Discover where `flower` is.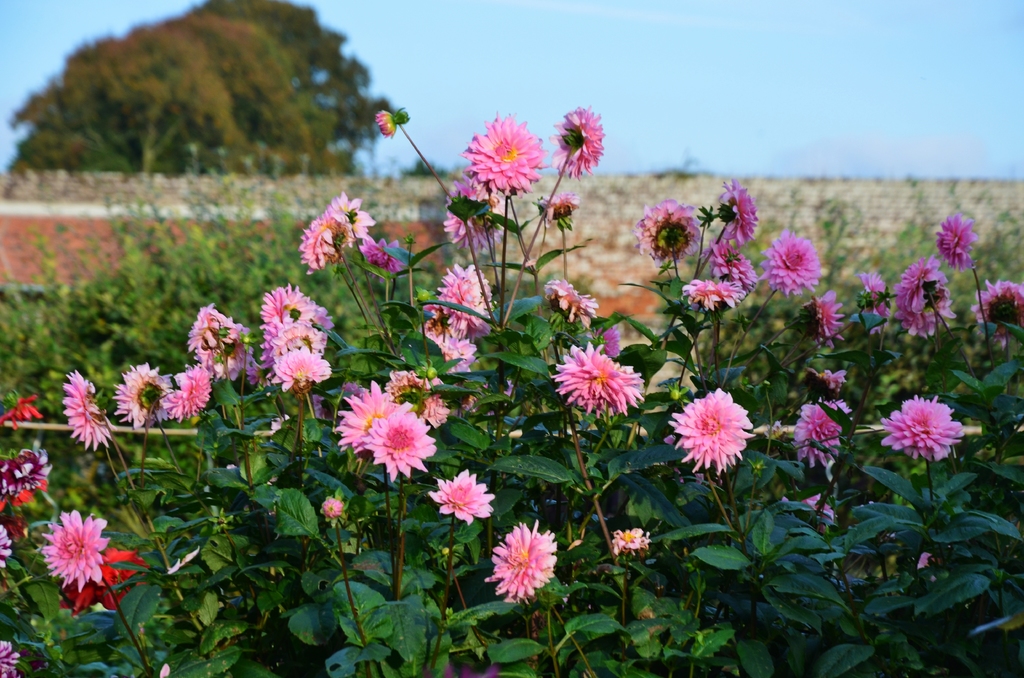
Discovered at detection(0, 441, 52, 508).
